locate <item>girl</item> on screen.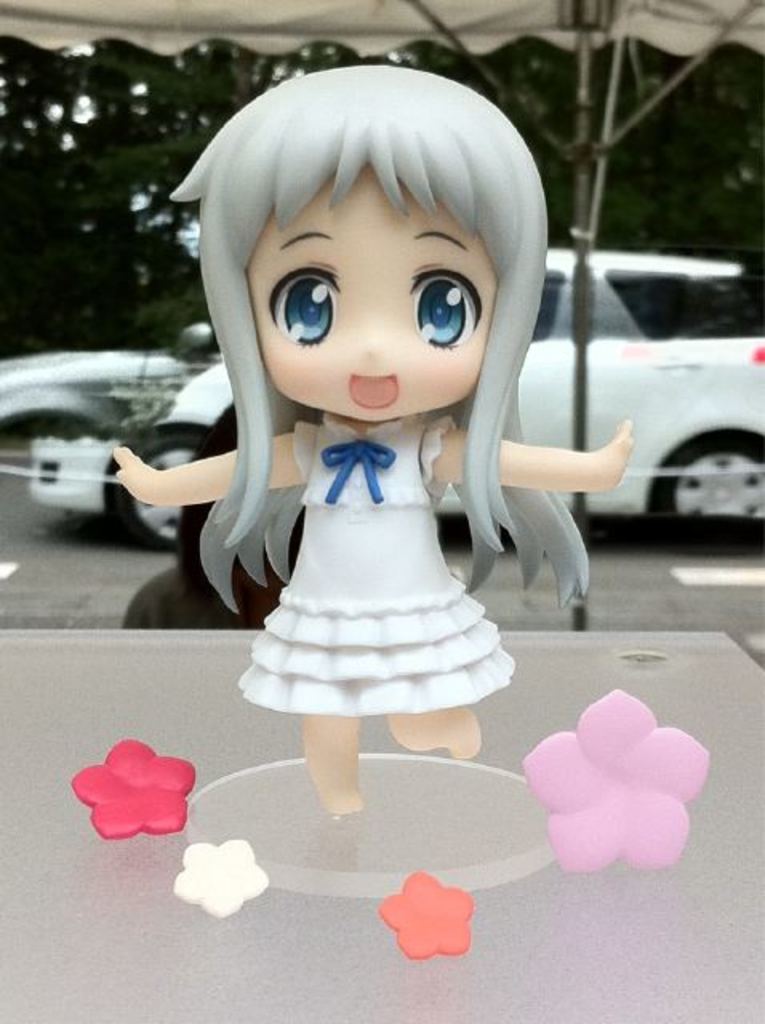
On screen at box(117, 67, 631, 818).
